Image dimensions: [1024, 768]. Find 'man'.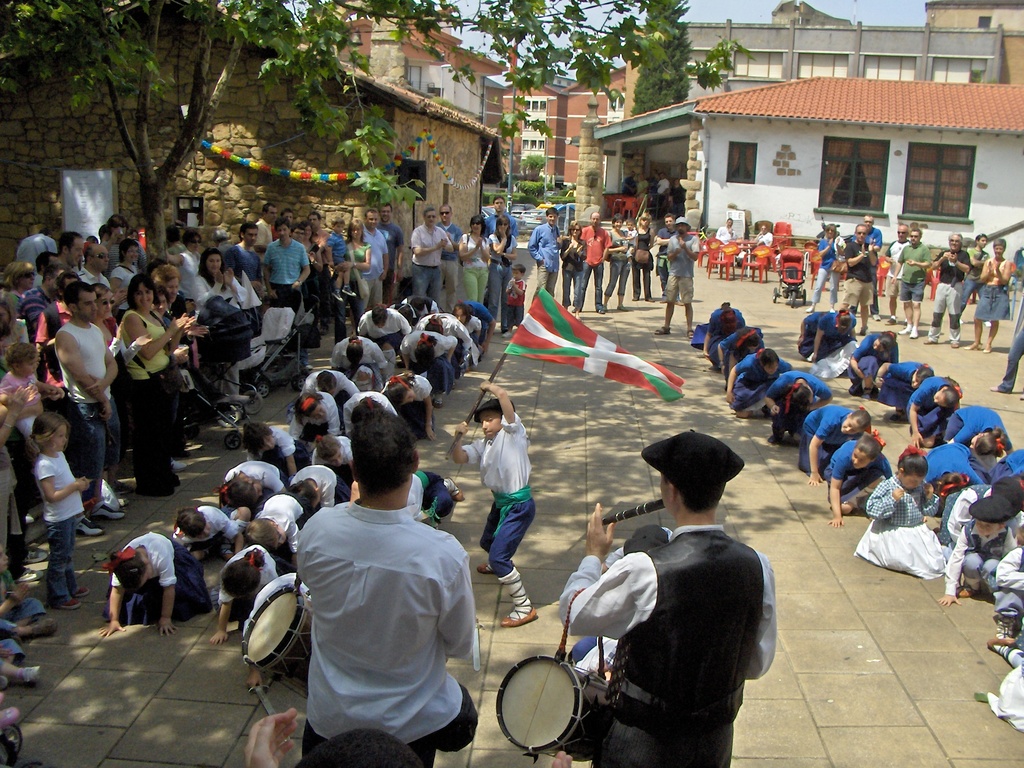
371:200:404:300.
